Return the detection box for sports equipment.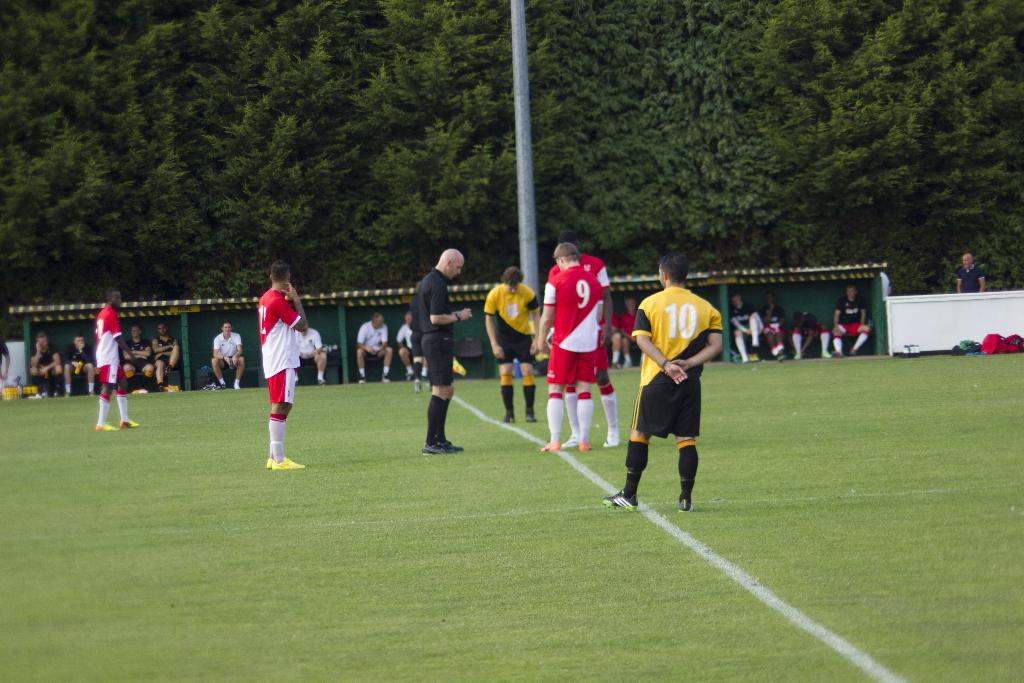
left=604, top=491, right=639, bottom=515.
